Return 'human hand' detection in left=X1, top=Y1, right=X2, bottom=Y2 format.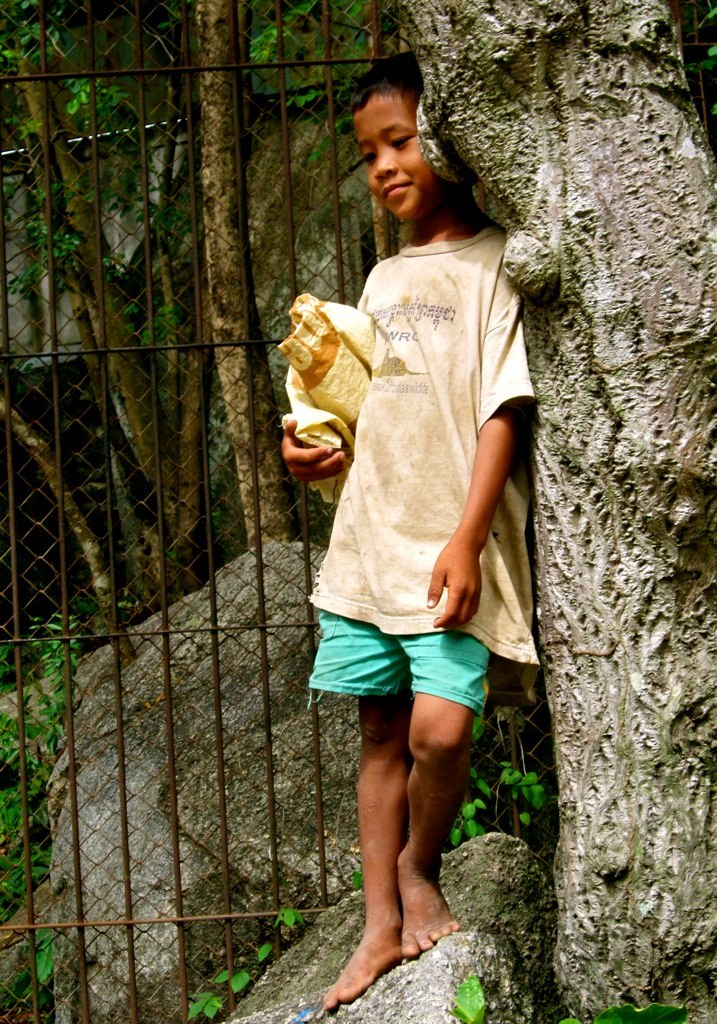
left=284, top=402, right=357, bottom=485.
